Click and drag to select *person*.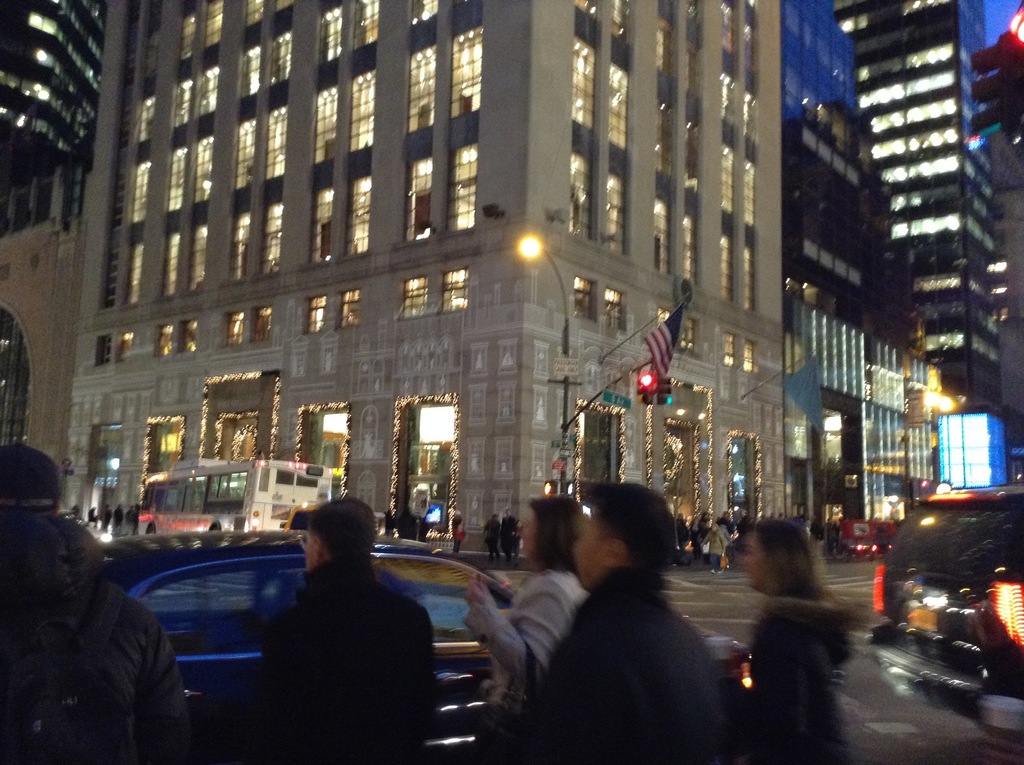
Selection: <region>503, 508, 519, 568</region>.
